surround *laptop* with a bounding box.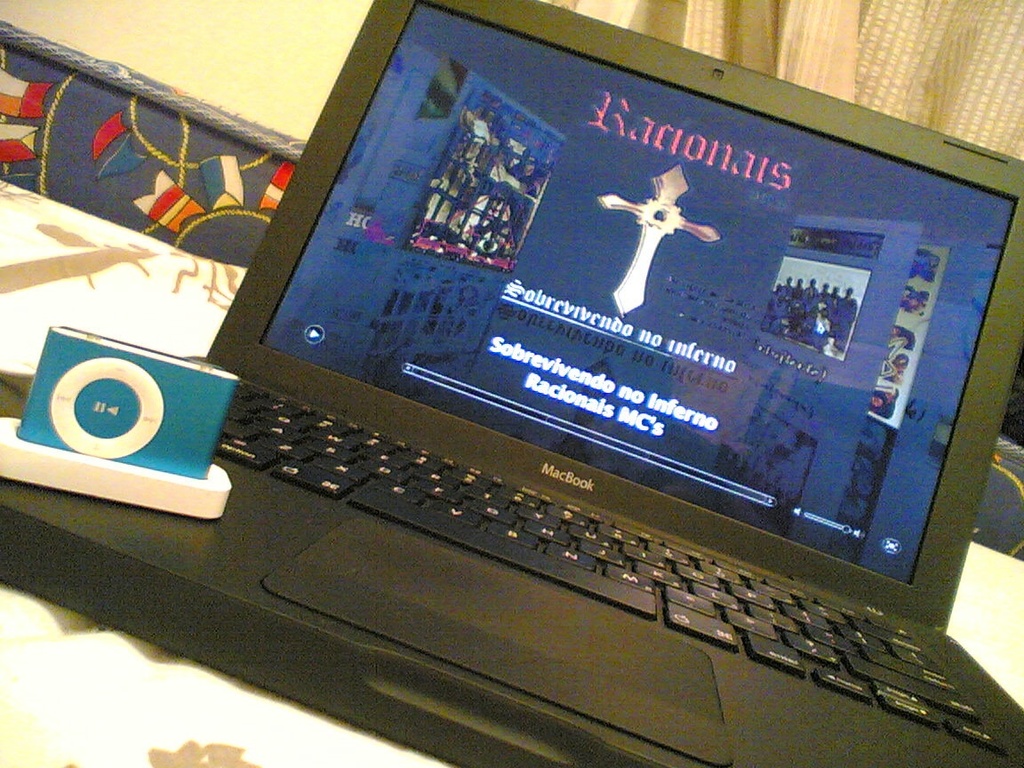
<box>100,0,1002,766</box>.
